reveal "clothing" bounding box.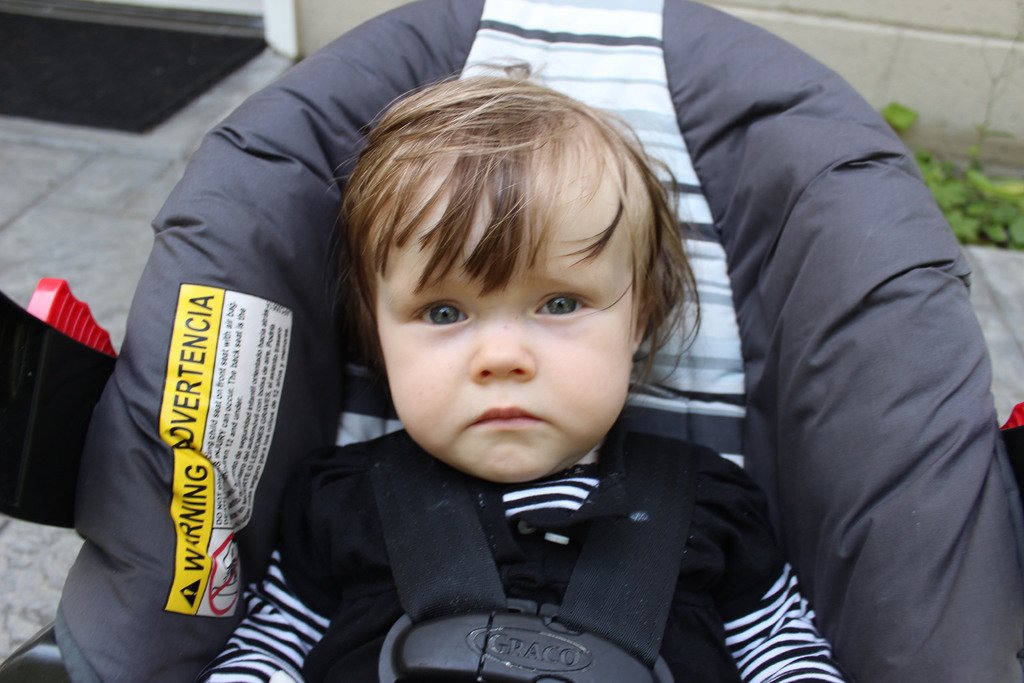
Revealed: [239,368,828,682].
